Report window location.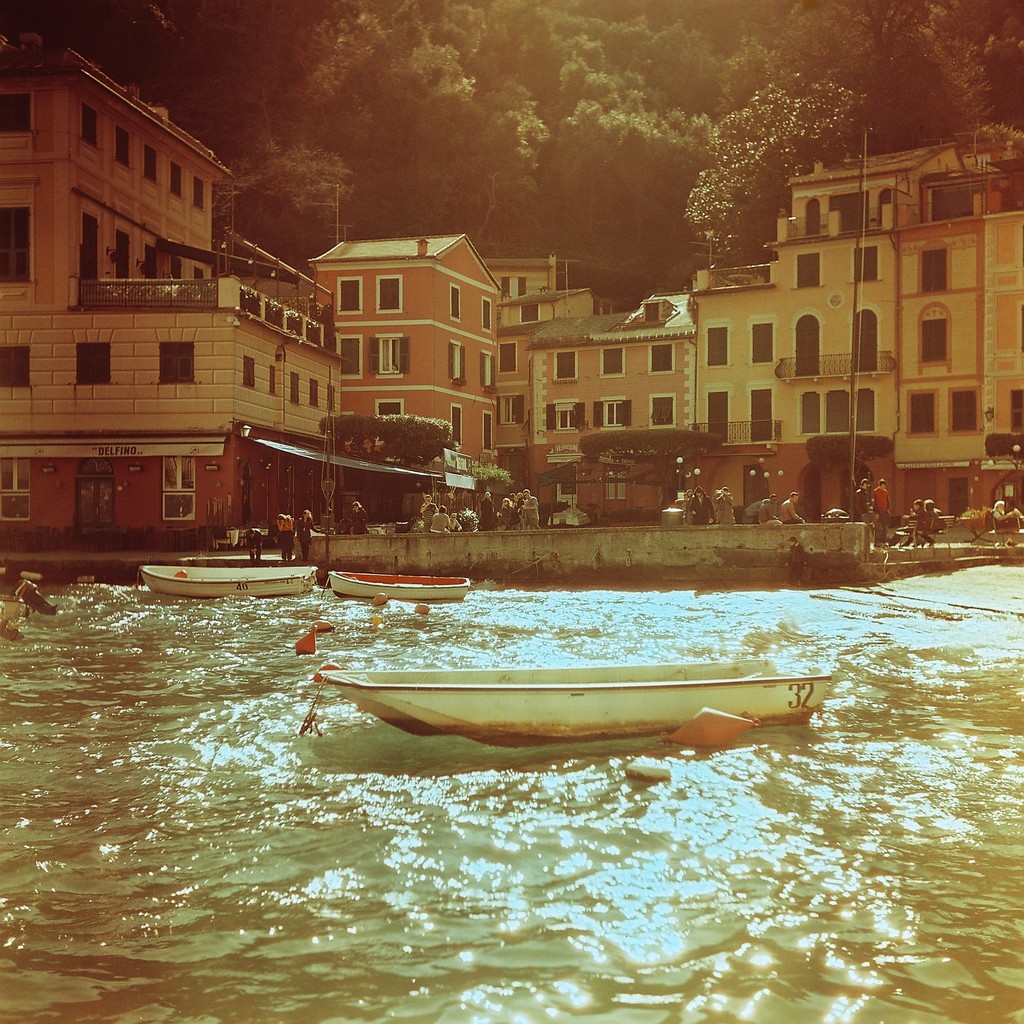
Report: 503:277:526:301.
